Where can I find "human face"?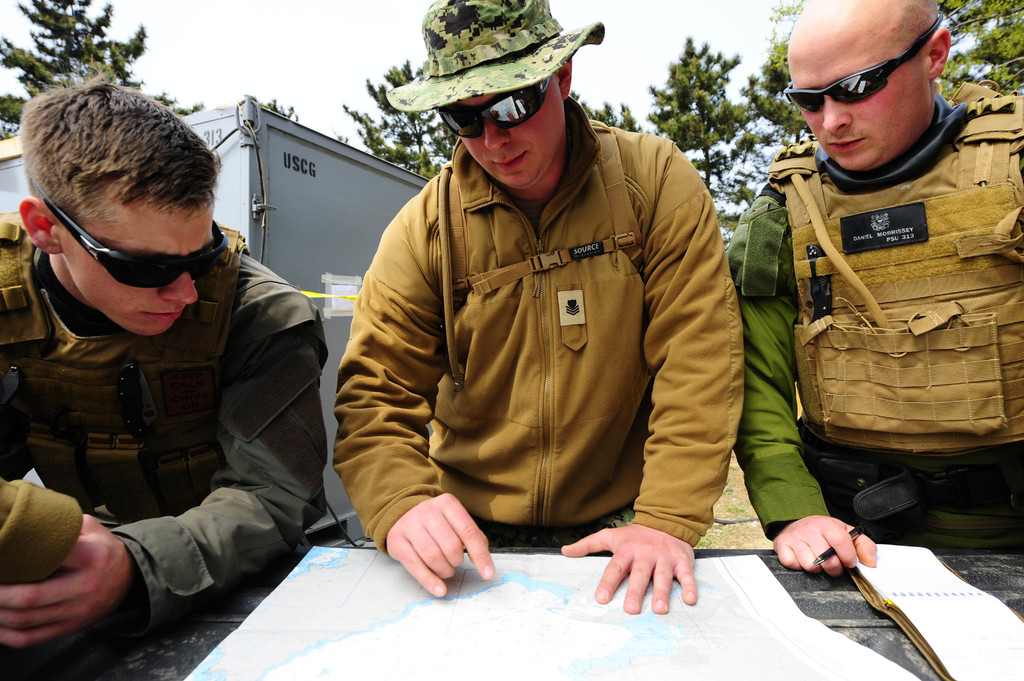
You can find it at 787:20:934:172.
